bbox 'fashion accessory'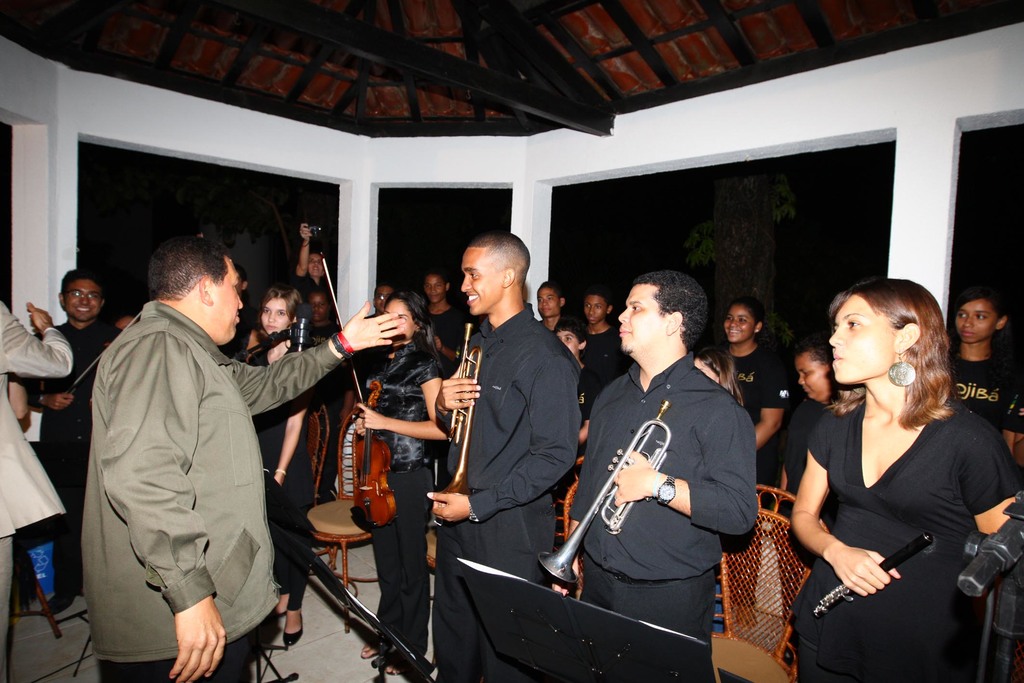
[850,383,867,393]
